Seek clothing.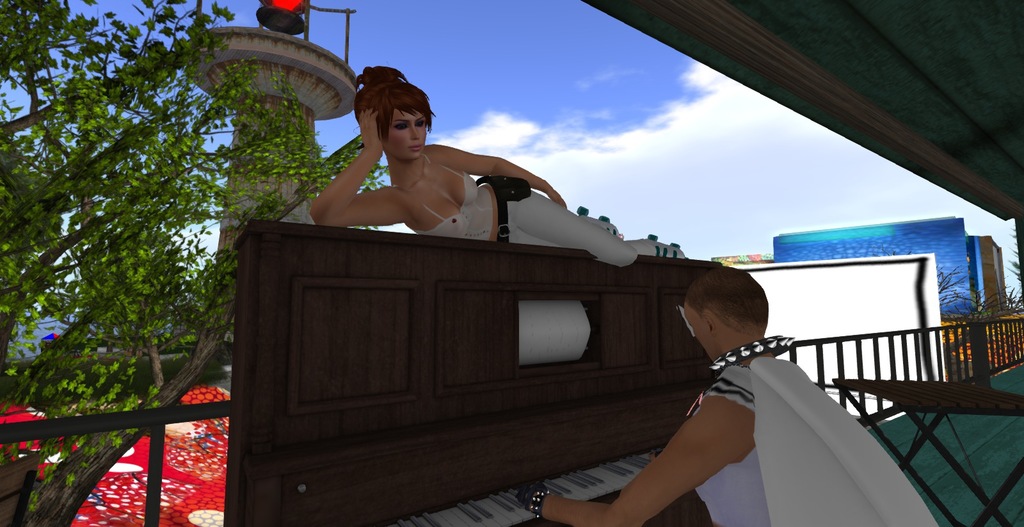
{"x1": 402, "y1": 169, "x2": 638, "y2": 269}.
